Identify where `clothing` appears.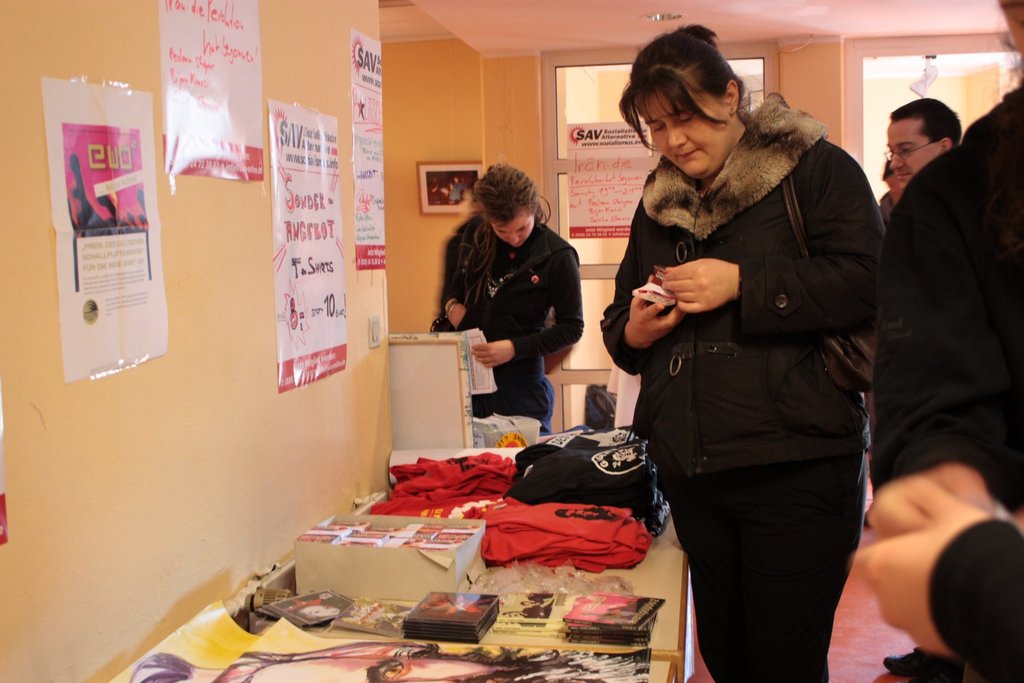
Appears at crop(437, 213, 586, 432).
